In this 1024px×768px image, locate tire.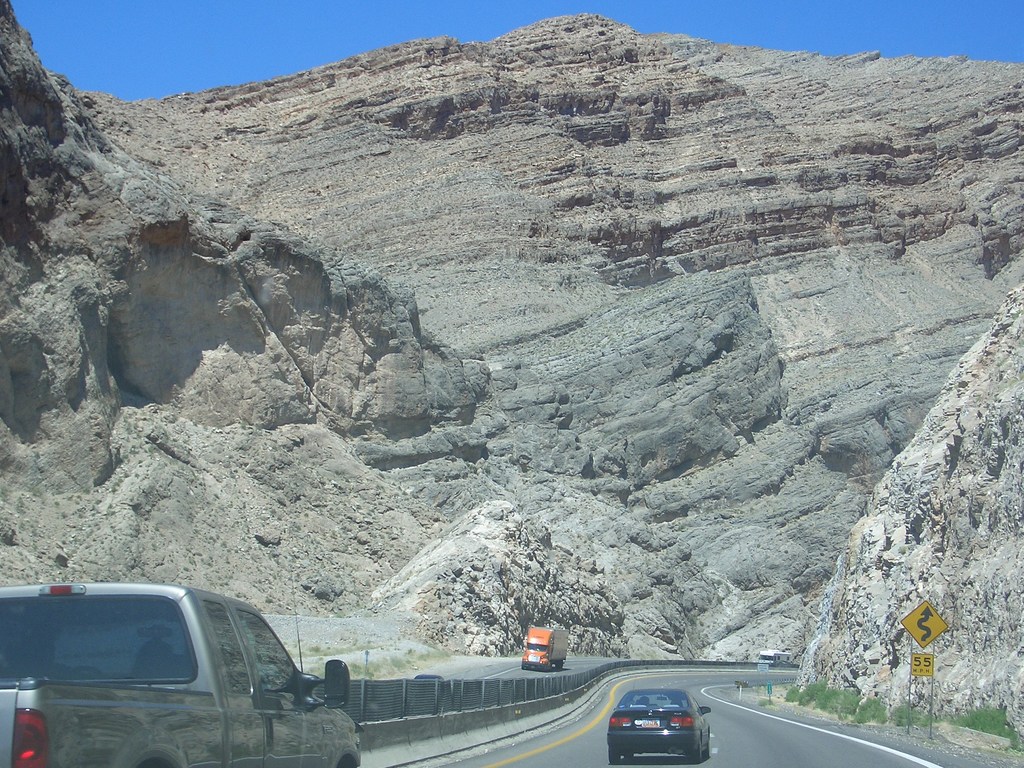
Bounding box: (556, 659, 565, 673).
